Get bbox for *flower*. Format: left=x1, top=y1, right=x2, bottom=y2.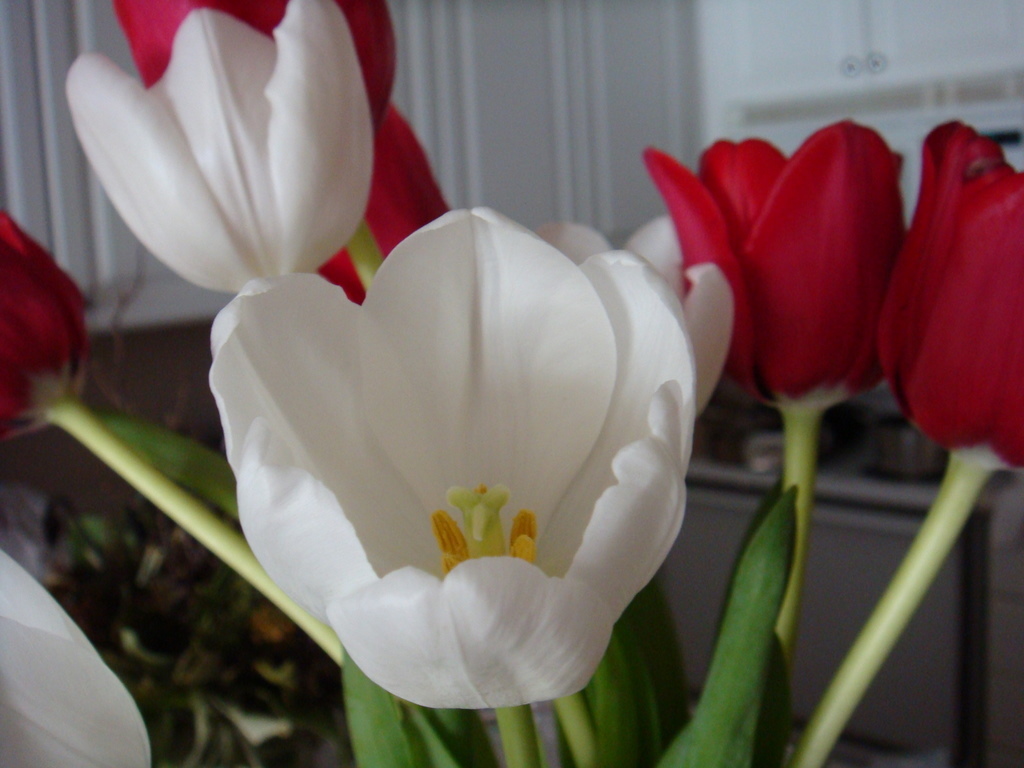
left=315, top=93, right=456, bottom=311.
